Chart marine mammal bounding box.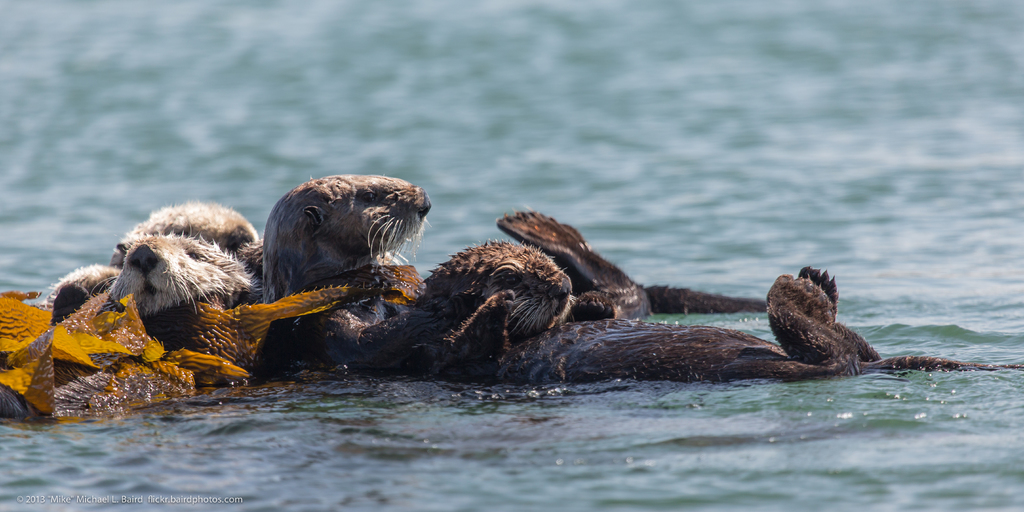
Charted: 514,259,890,381.
